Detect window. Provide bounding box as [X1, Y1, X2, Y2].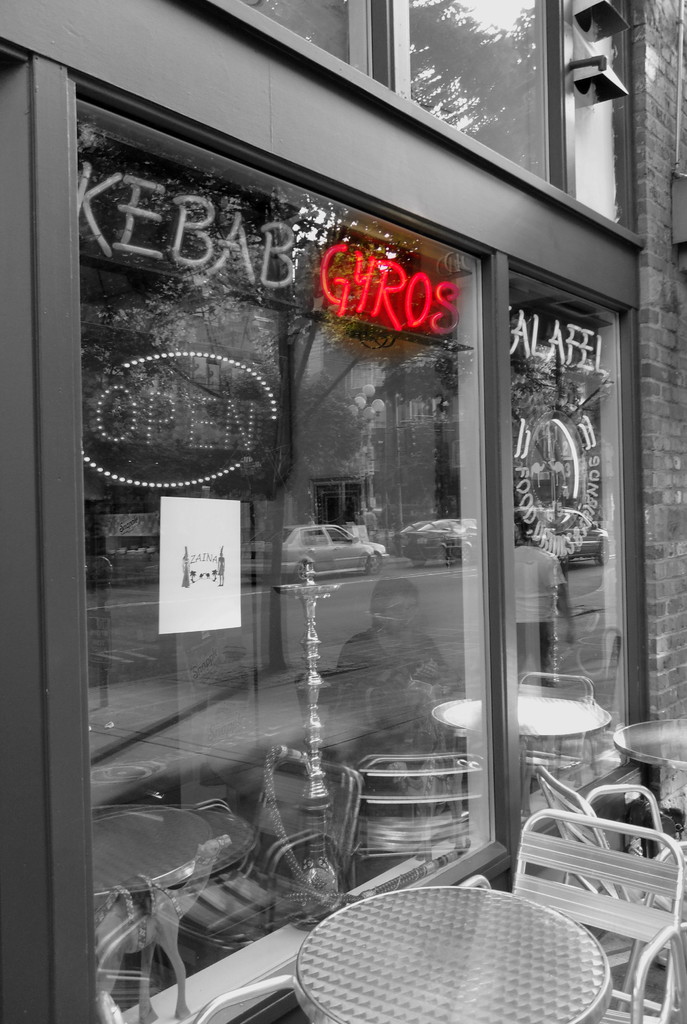
[0, 37, 519, 1023].
